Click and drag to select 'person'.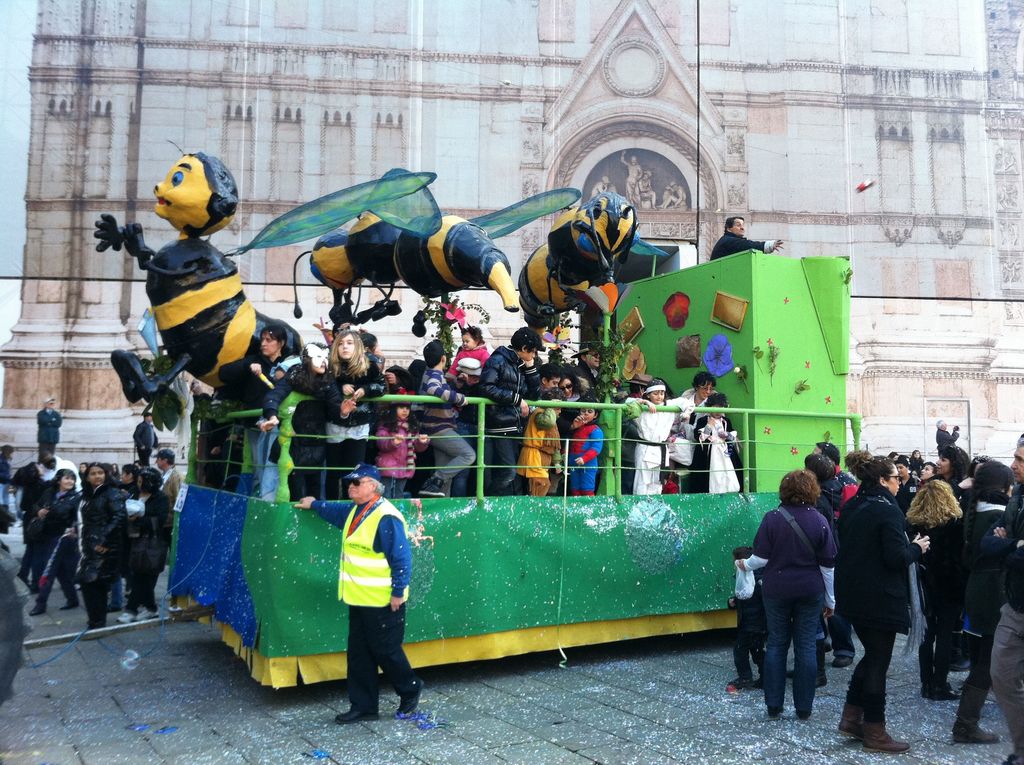
Selection: Rect(837, 448, 929, 753).
